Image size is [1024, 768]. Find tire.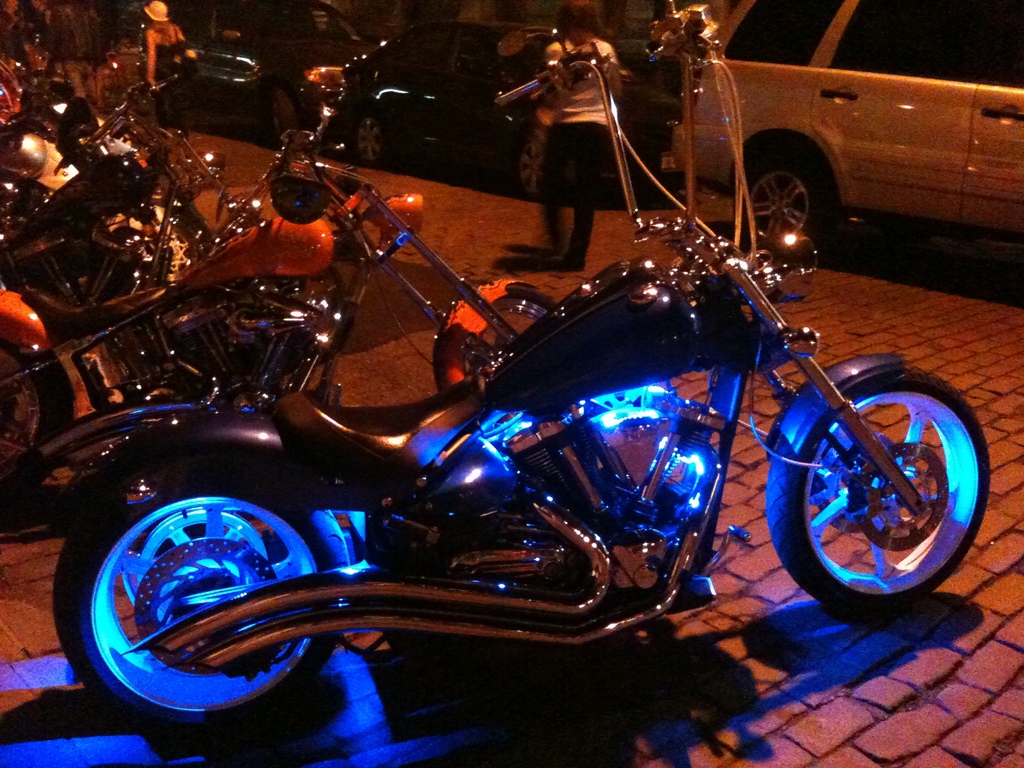
[x1=0, y1=337, x2=78, y2=504].
